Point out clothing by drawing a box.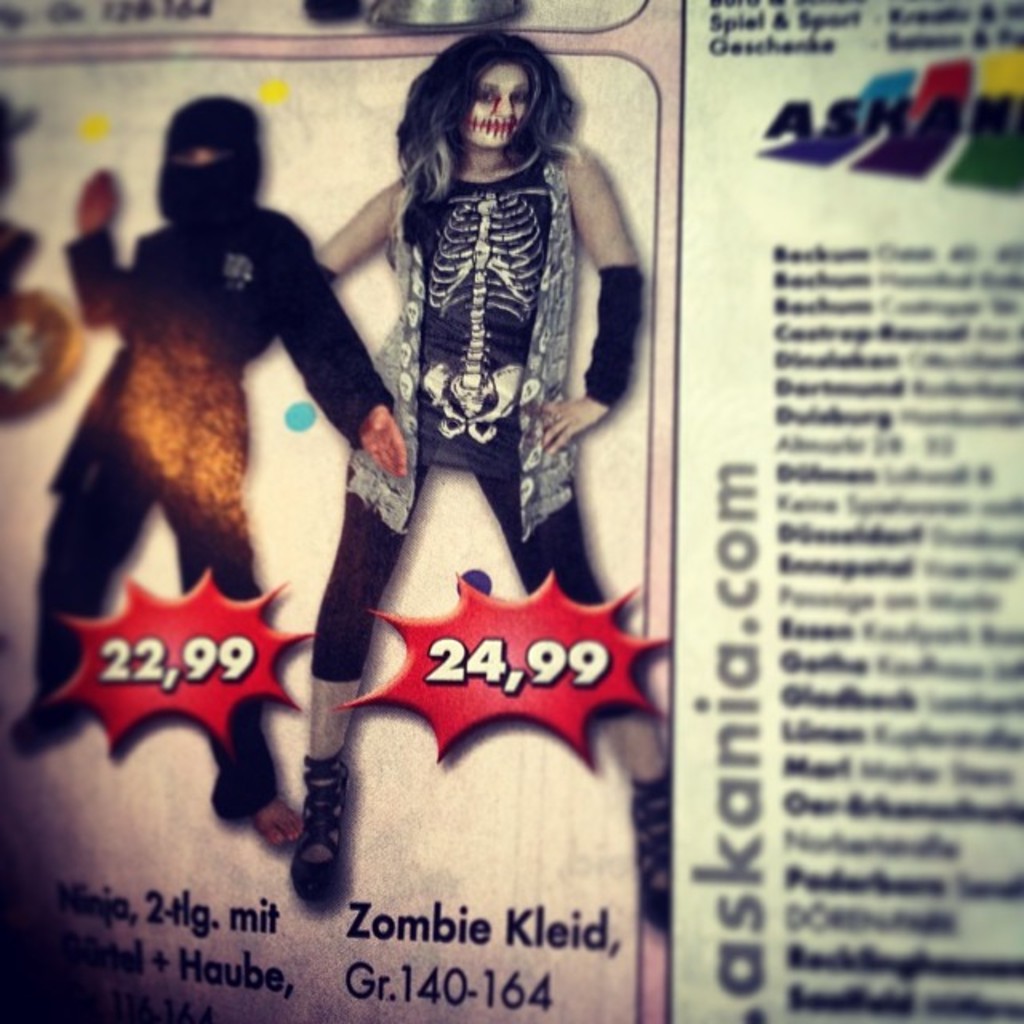
[0, 210, 416, 808].
